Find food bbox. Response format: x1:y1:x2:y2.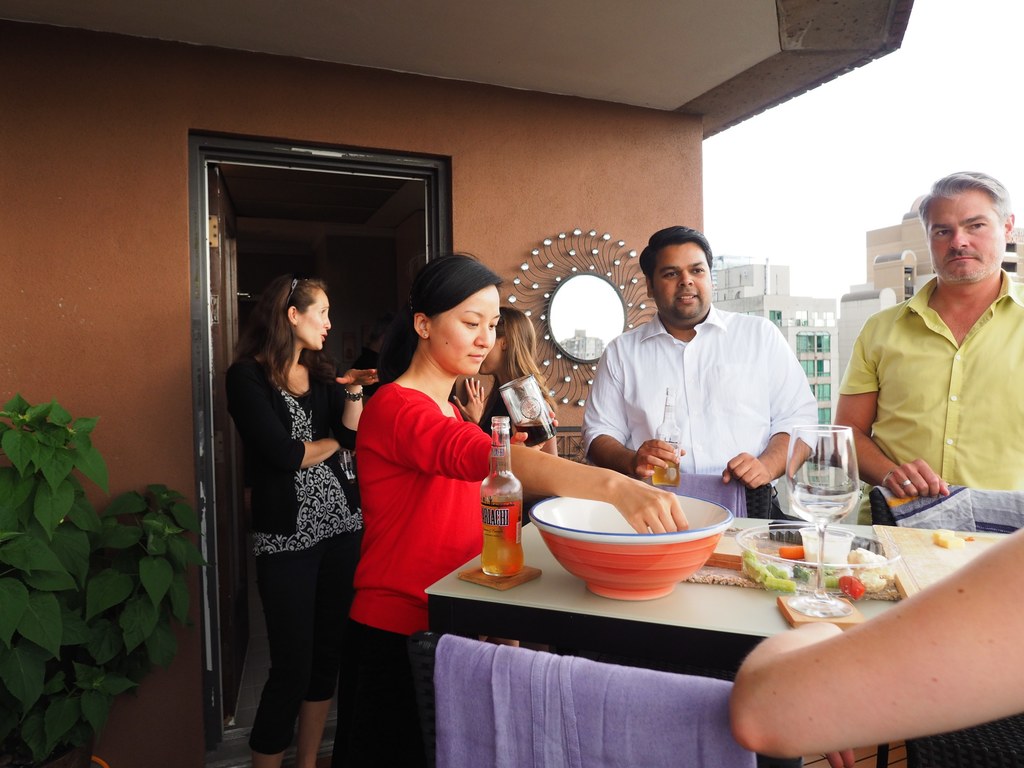
930:525:966:548.
